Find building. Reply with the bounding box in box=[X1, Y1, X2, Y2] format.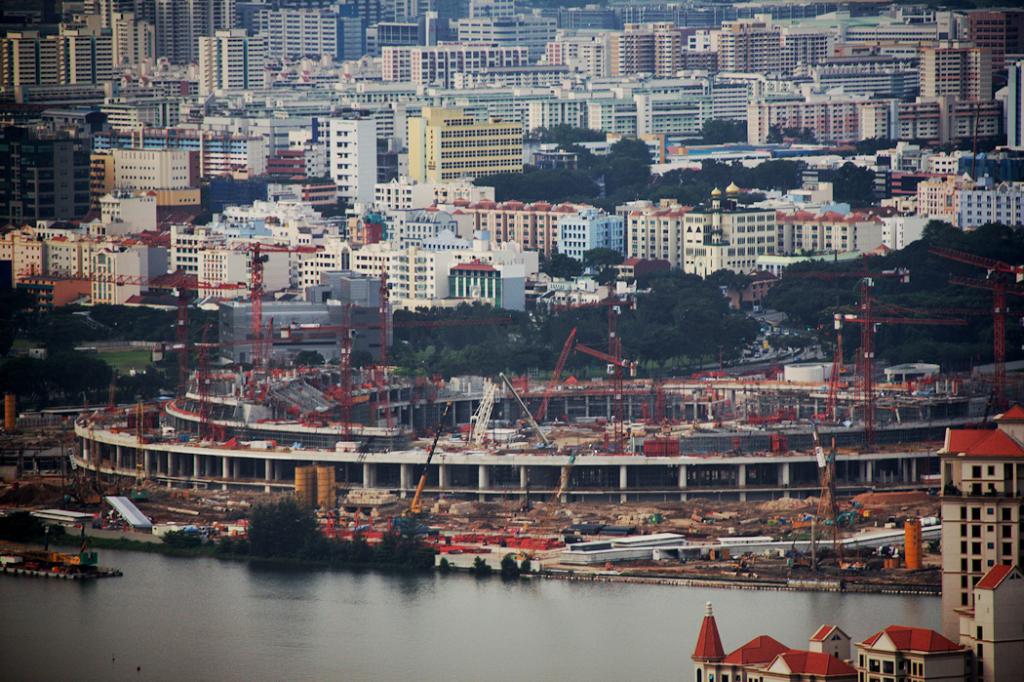
box=[691, 404, 1023, 681].
